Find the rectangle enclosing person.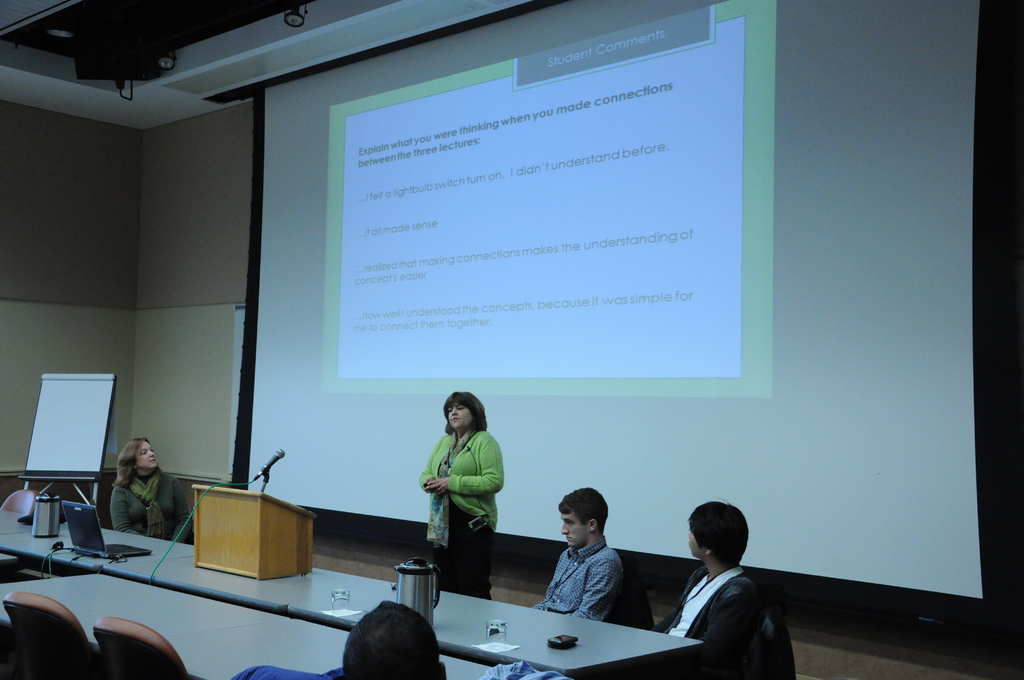
(left=417, top=394, right=498, bottom=604).
